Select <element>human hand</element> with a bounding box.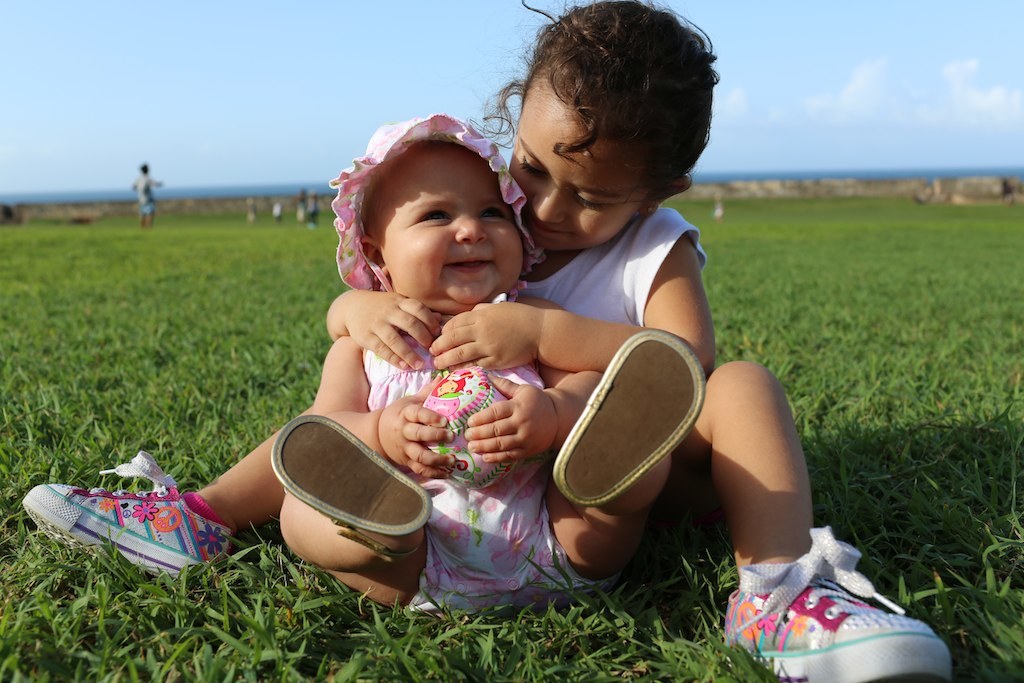
[x1=462, y1=371, x2=562, y2=466].
